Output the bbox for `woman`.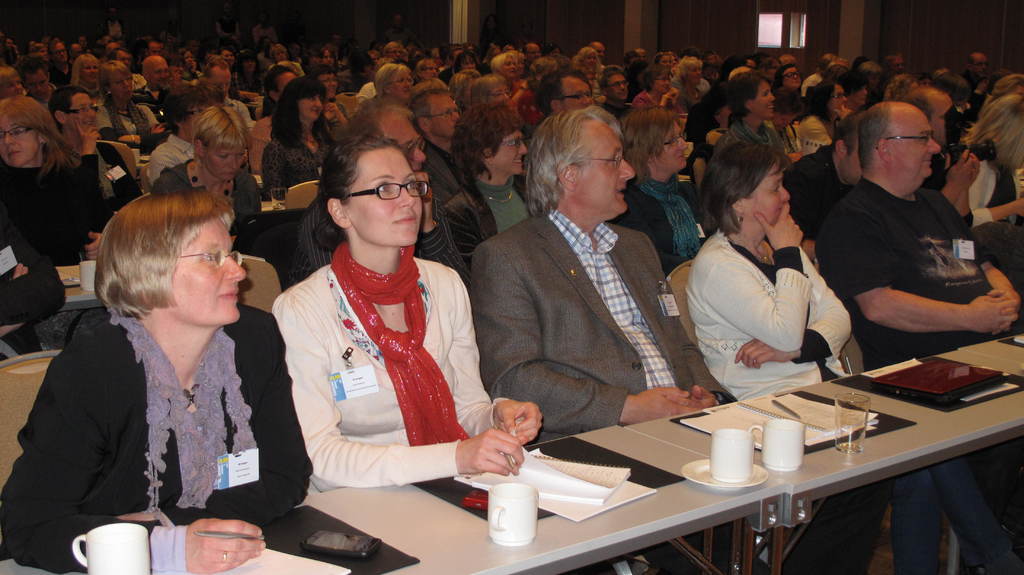
region(452, 74, 484, 108).
